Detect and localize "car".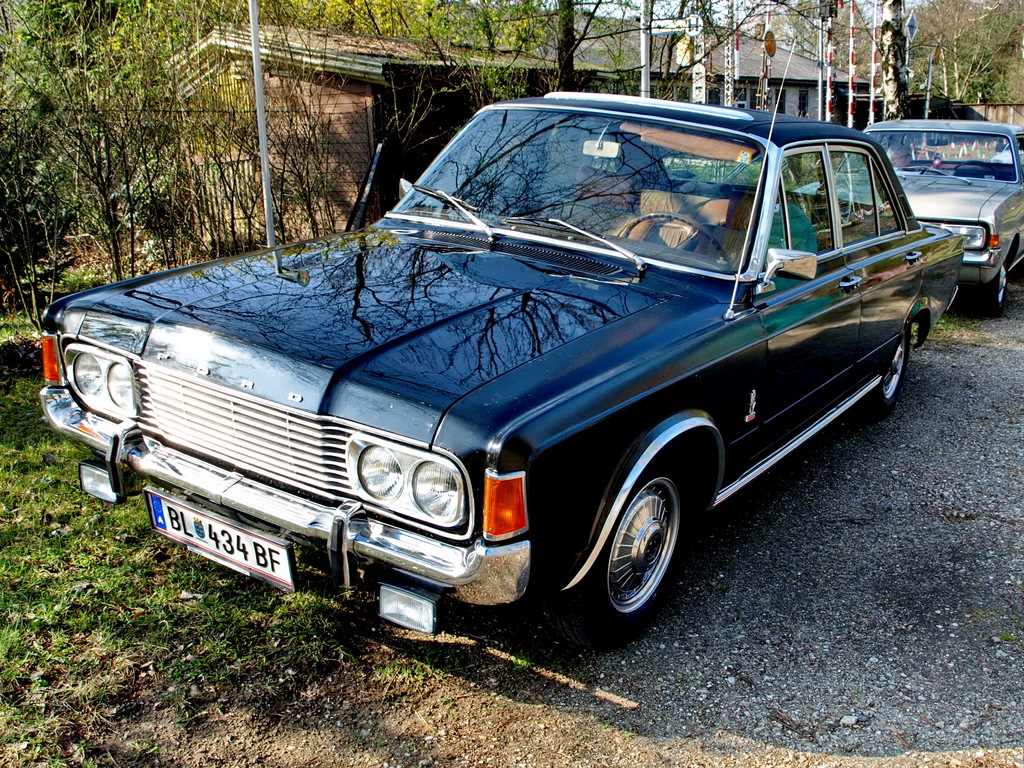
Localized at [x1=793, y1=124, x2=1023, y2=308].
